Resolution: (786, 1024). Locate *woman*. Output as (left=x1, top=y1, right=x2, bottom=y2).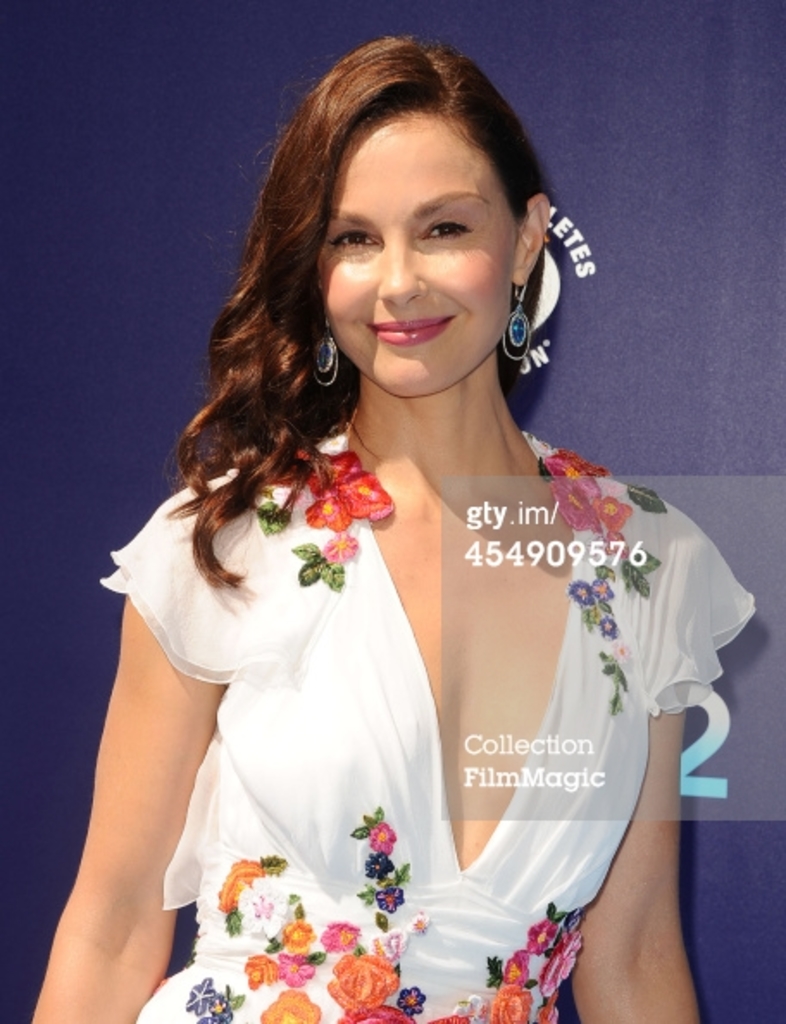
(left=71, top=29, right=736, bottom=986).
